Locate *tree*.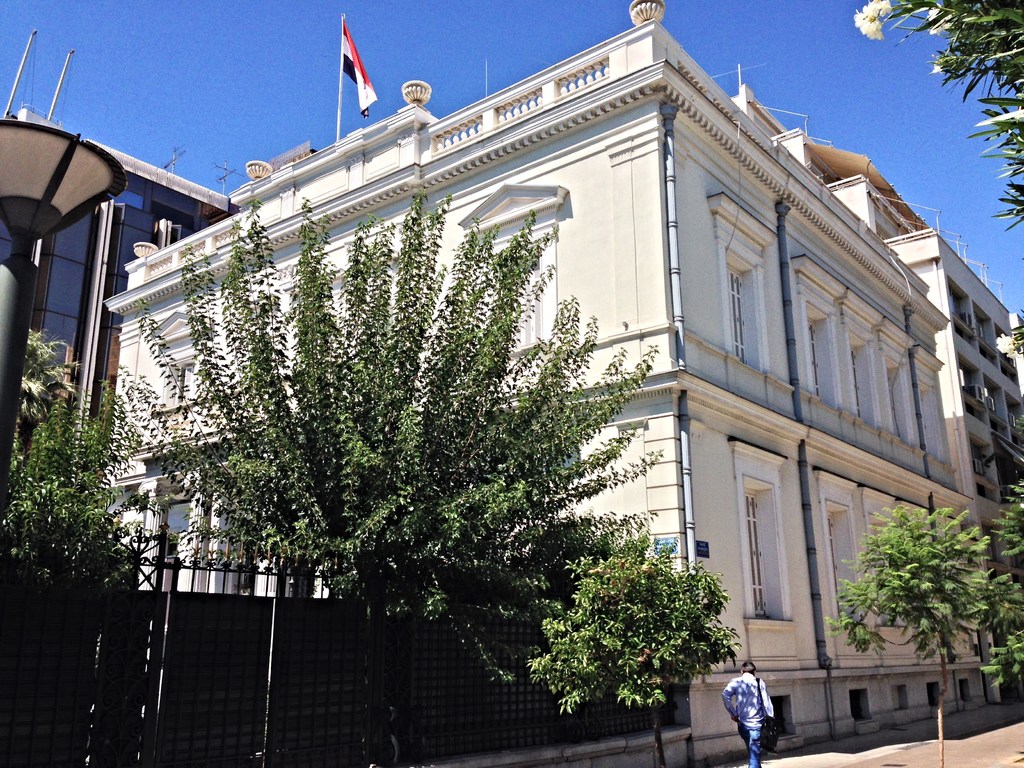
Bounding box: [988, 474, 1023, 559].
